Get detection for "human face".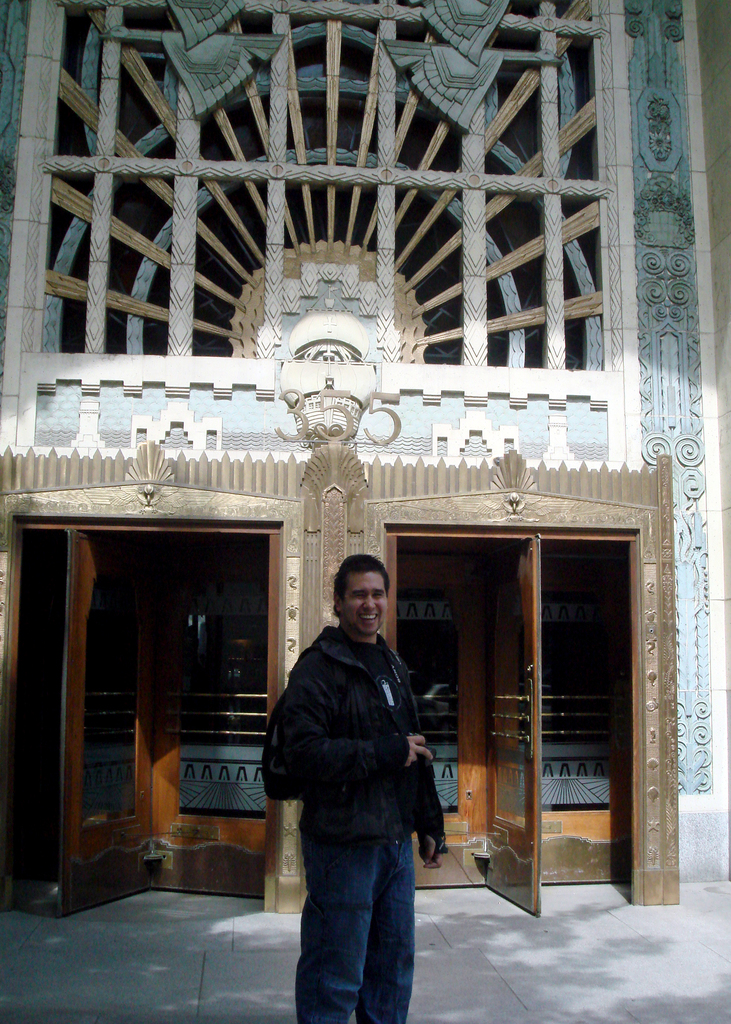
Detection: BBox(339, 570, 388, 637).
